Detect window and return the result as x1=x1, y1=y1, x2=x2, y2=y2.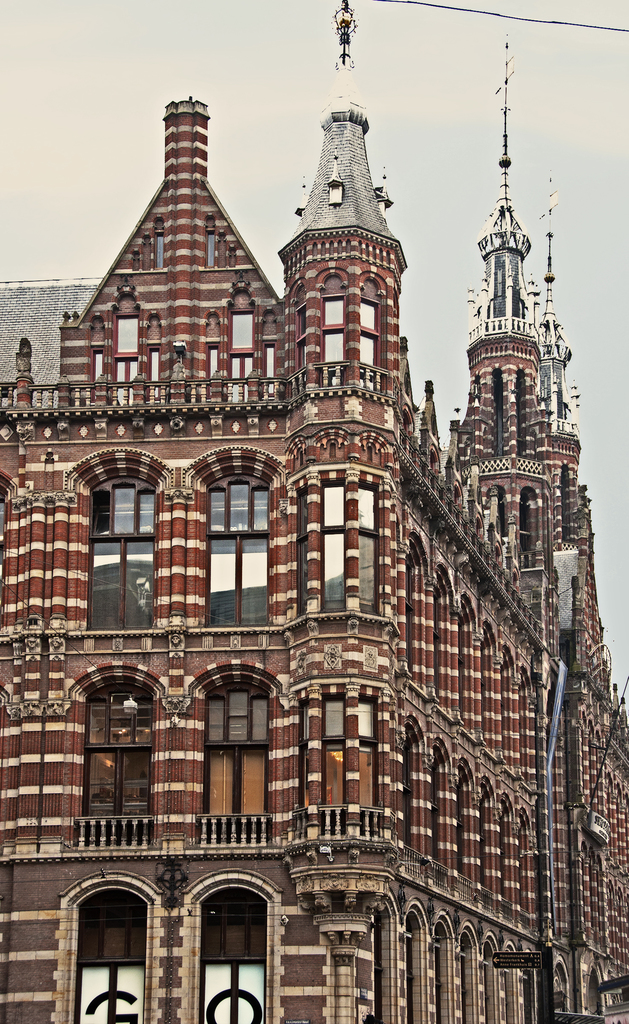
x1=203, y1=232, x2=219, y2=269.
